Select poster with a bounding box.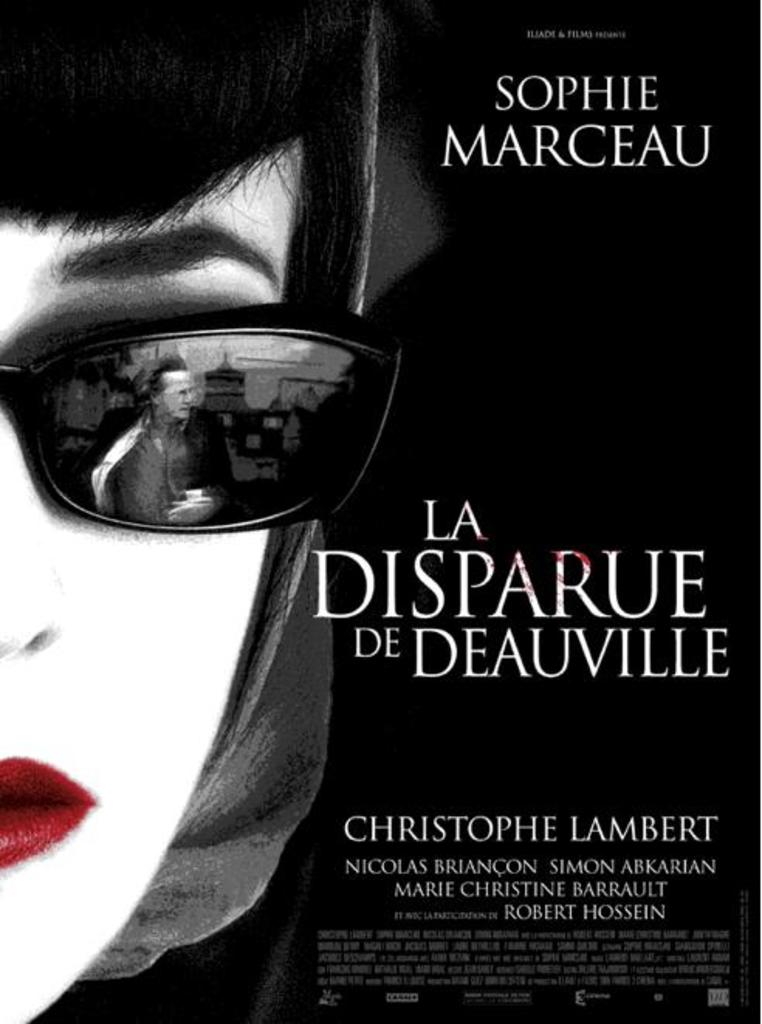
left=0, top=0, right=760, bottom=1022.
